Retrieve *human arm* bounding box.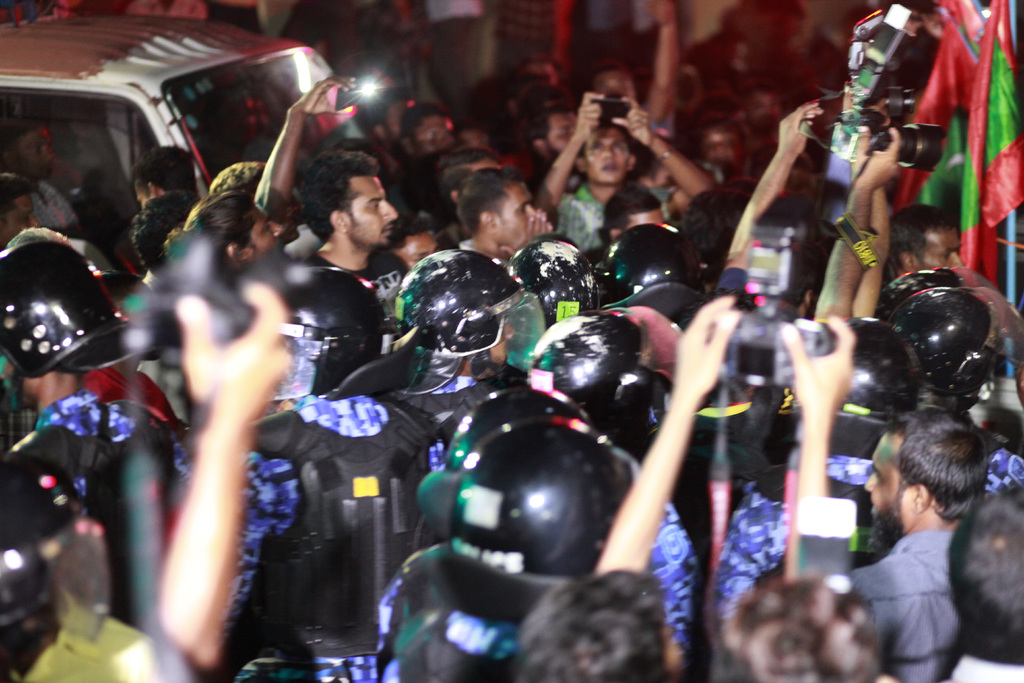
Bounding box: 593,291,746,576.
